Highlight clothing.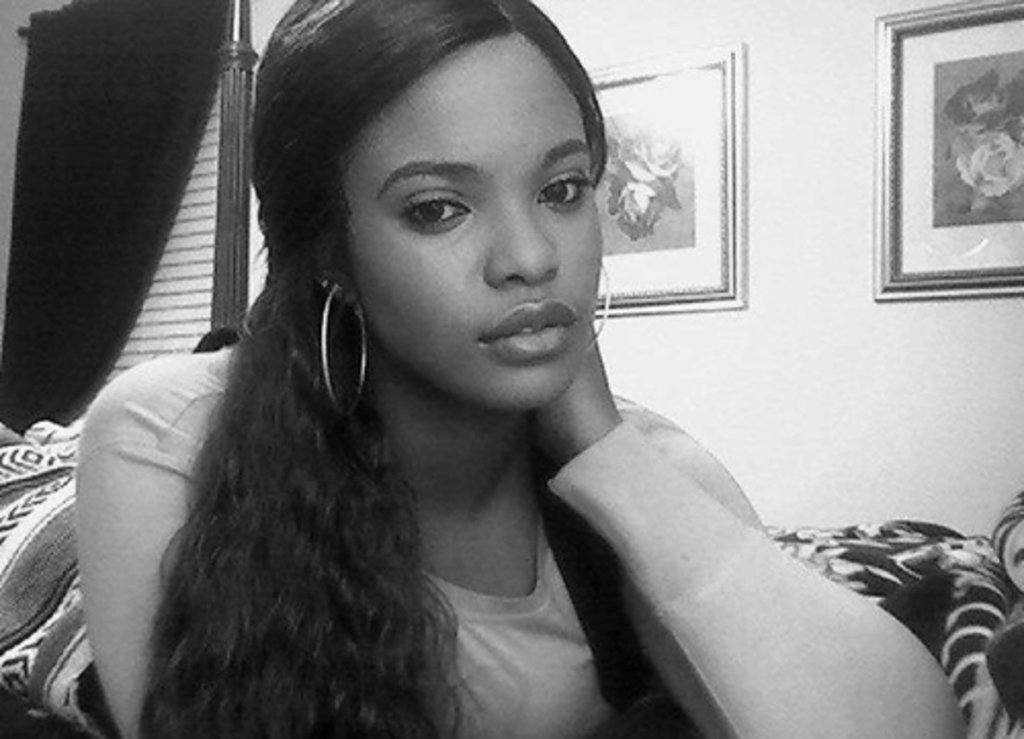
Highlighted region: {"x1": 72, "y1": 156, "x2": 903, "y2": 733}.
